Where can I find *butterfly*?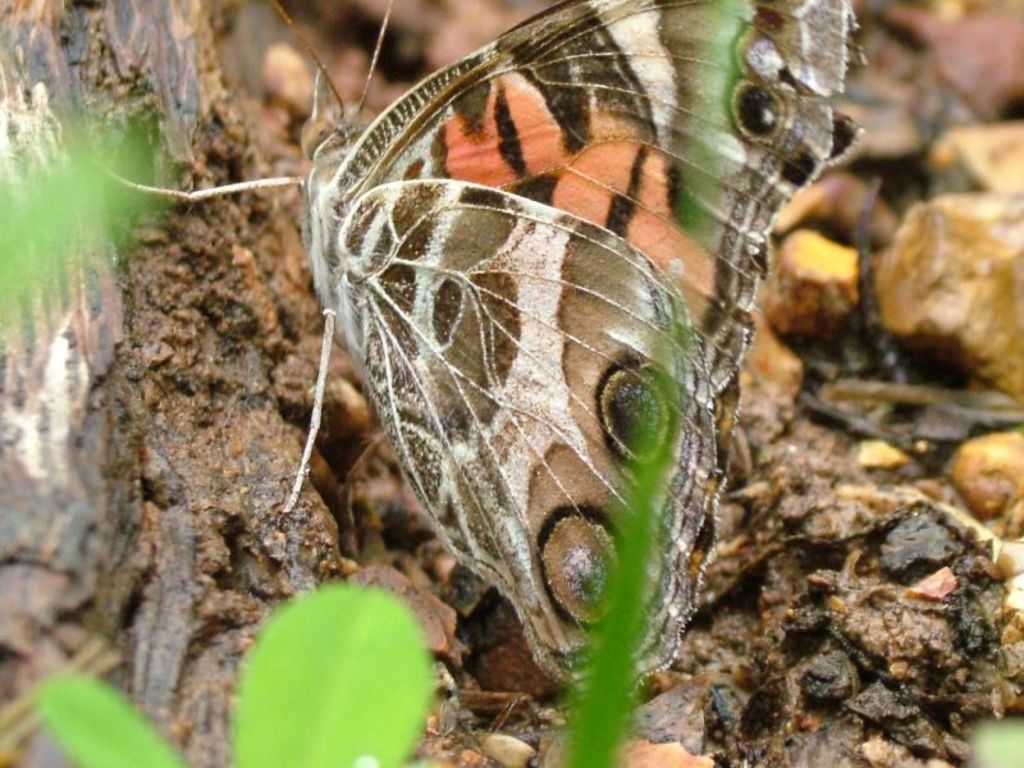
You can find it at l=257, t=0, r=795, b=698.
